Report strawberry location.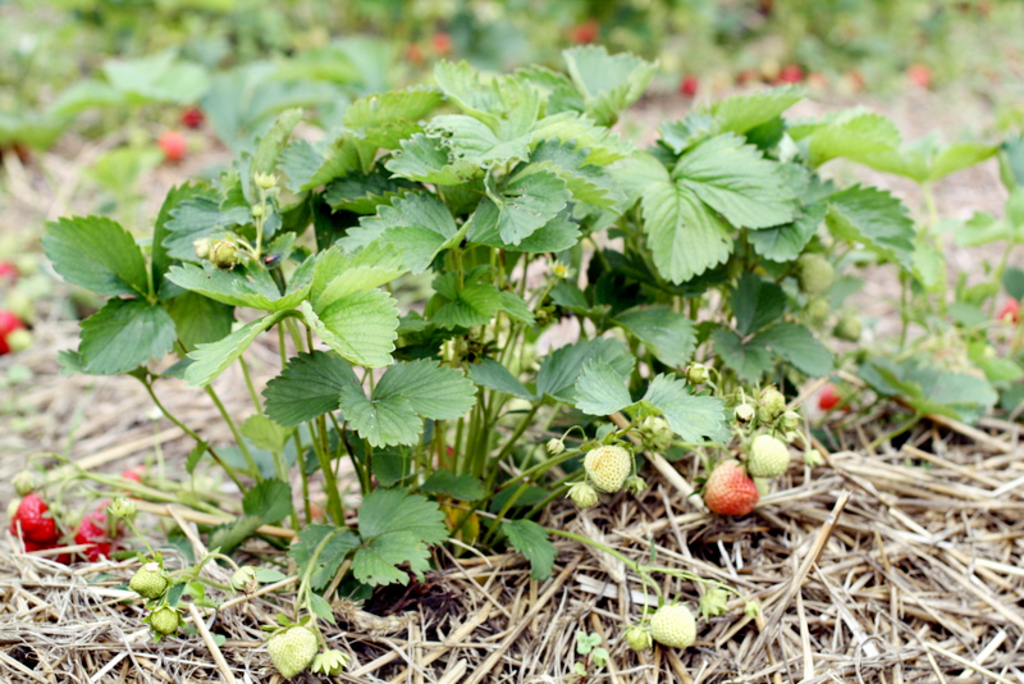
Report: bbox=[174, 101, 211, 128].
